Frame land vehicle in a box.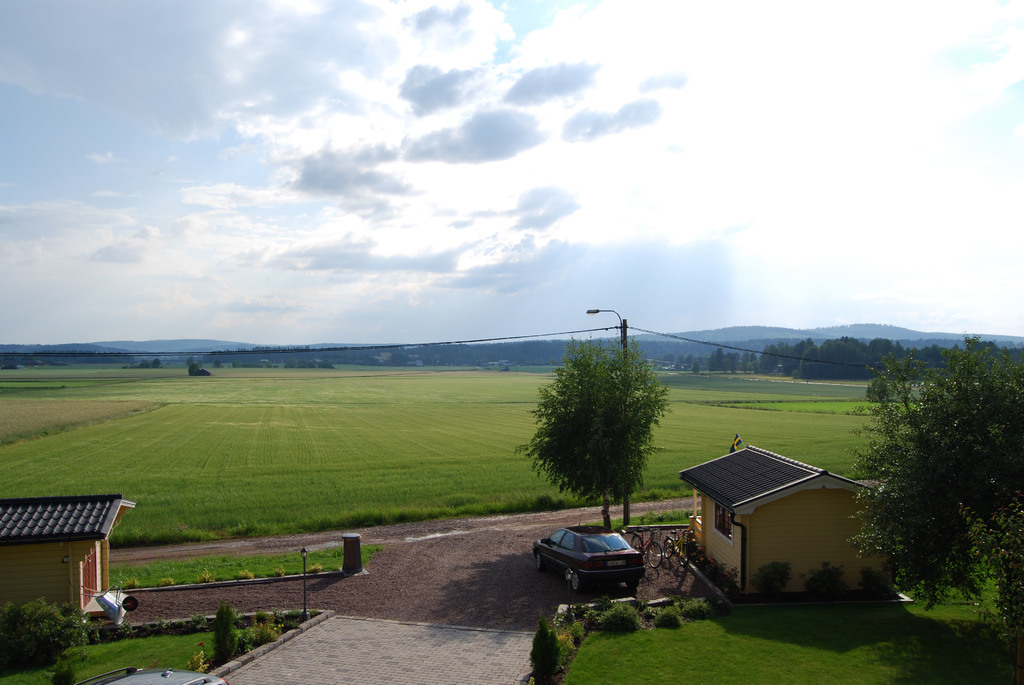
[631, 528, 662, 567].
